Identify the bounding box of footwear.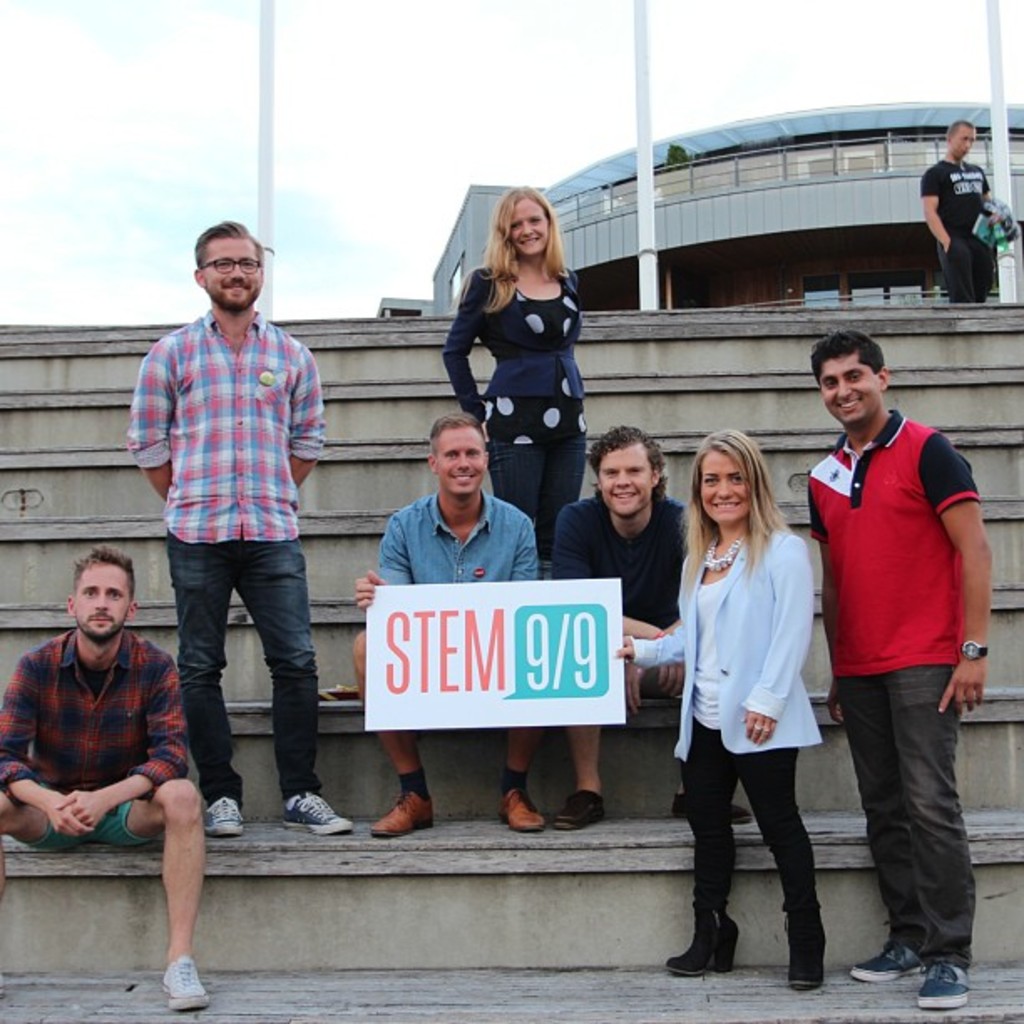
(x1=922, y1=962, x2=970, y2=1006).
